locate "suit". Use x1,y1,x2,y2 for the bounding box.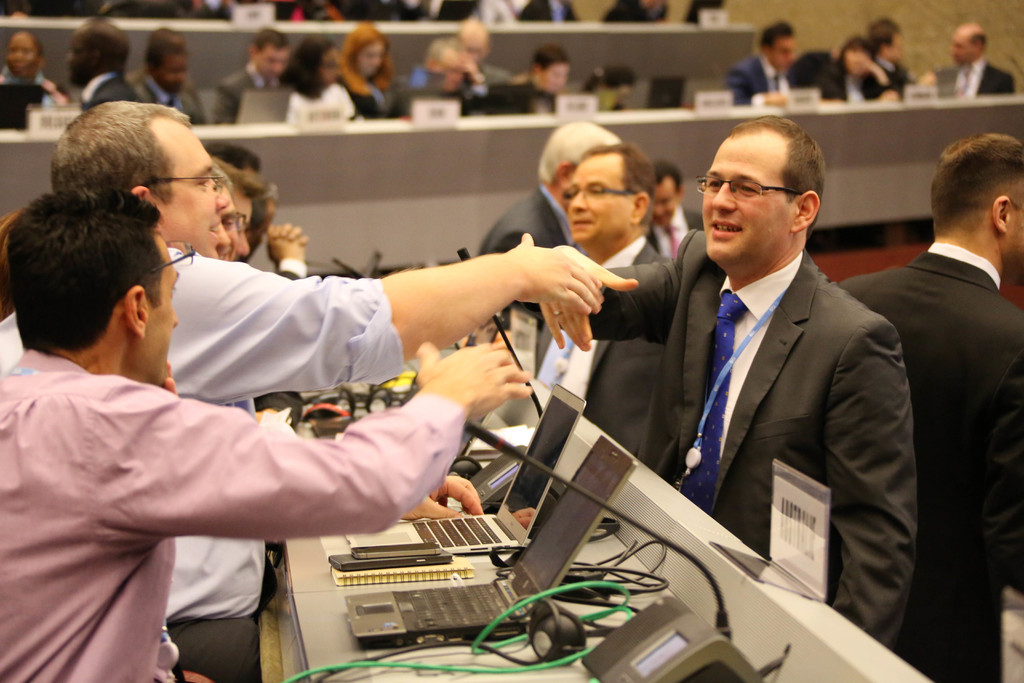
644,208,704,261.
